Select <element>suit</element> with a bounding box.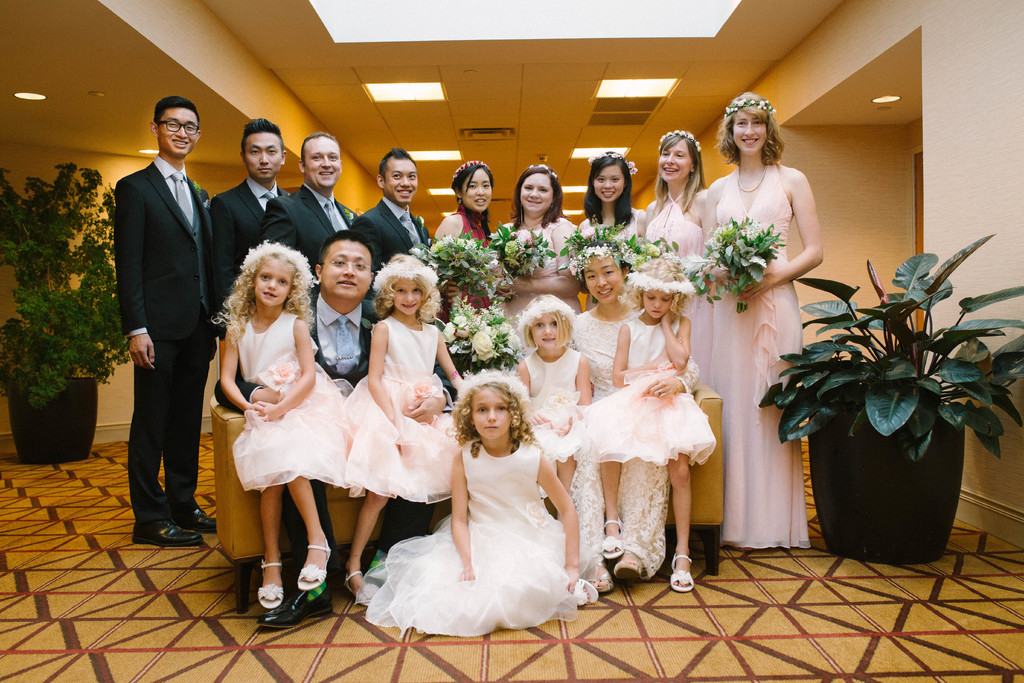
212 176 294 338.
